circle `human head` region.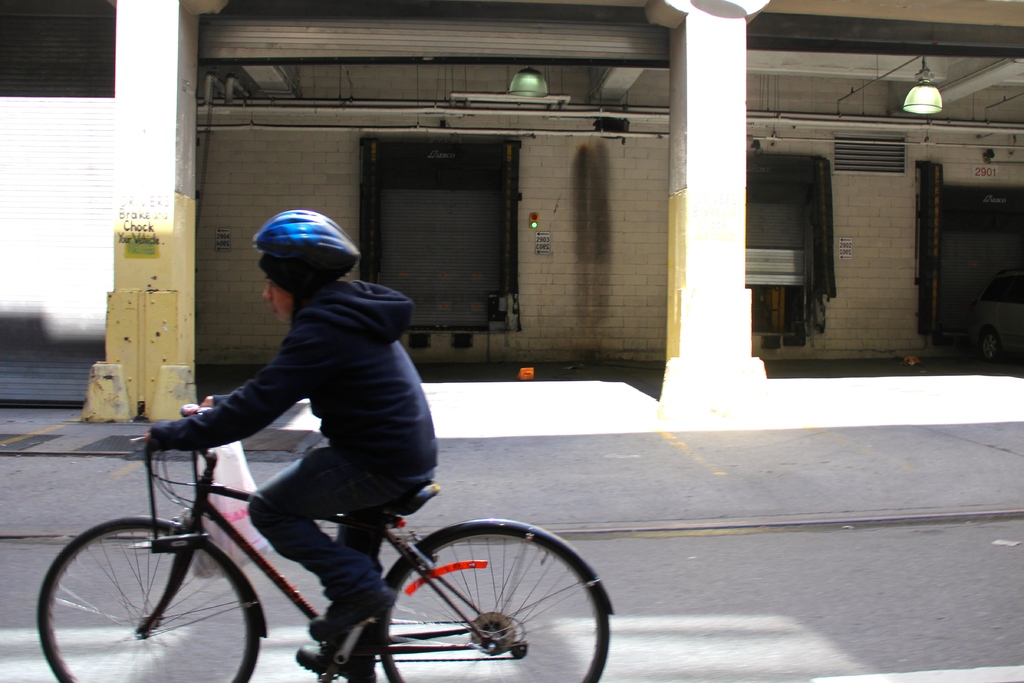
Region: [250, 208, 360, 320].
